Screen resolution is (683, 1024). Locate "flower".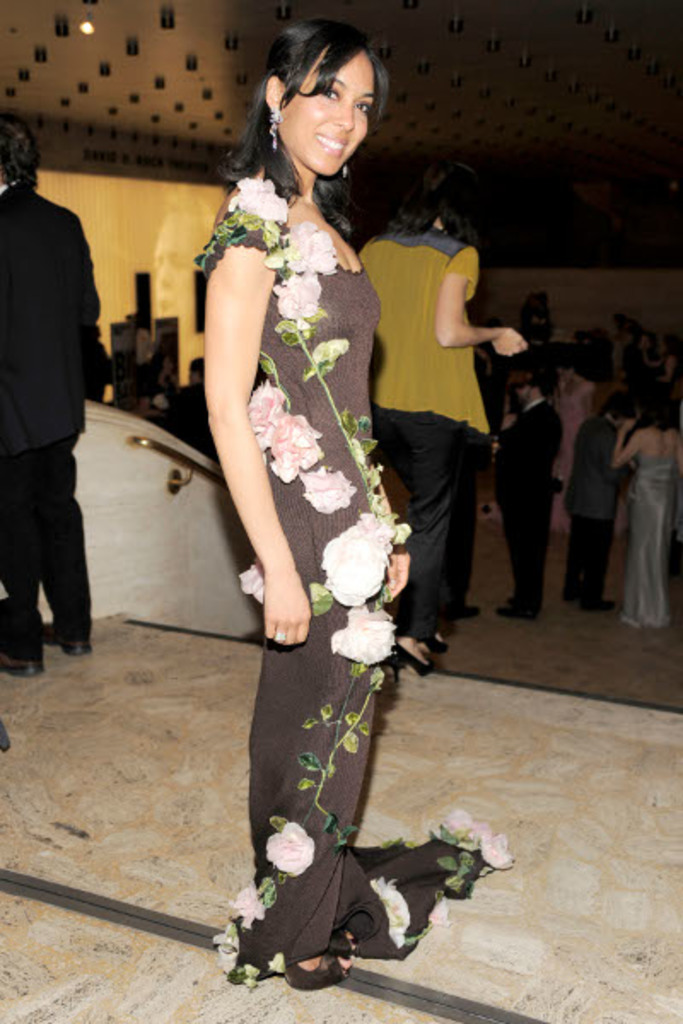
<bbox>239, 379, 287, 445</bbox>.
